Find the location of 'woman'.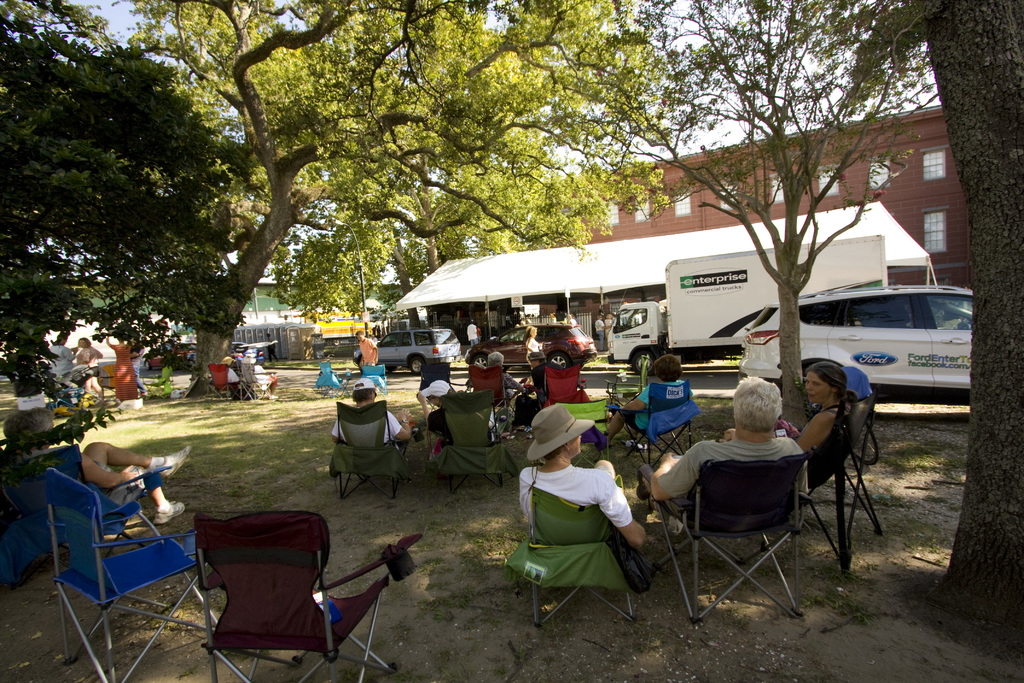
Location: 594 357 692 450.
